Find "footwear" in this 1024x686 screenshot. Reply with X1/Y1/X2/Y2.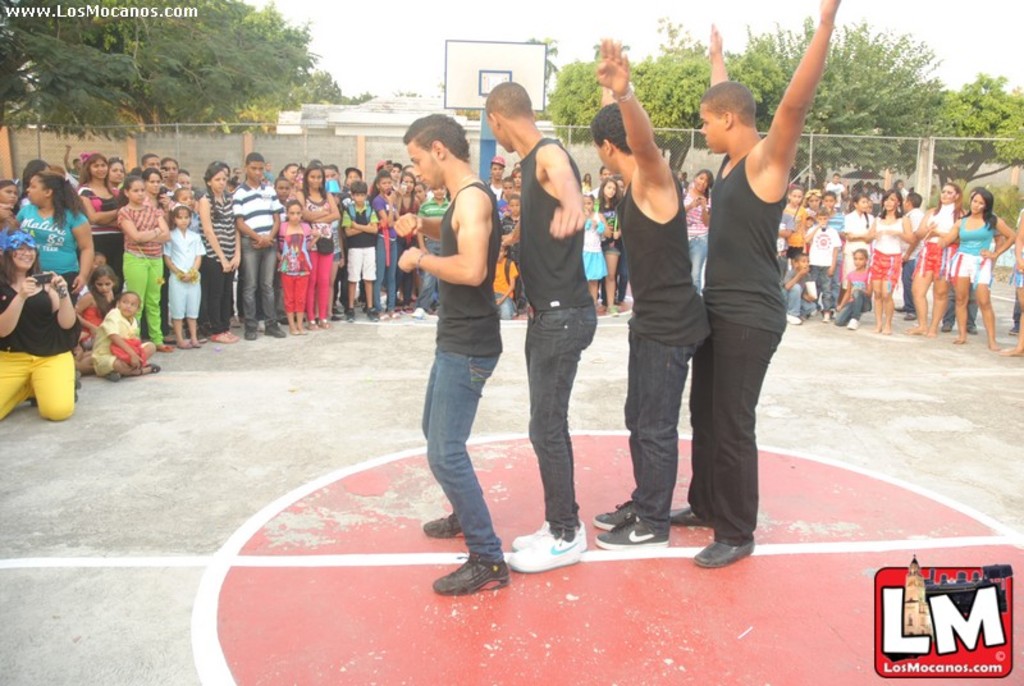
940/321/952/333.
